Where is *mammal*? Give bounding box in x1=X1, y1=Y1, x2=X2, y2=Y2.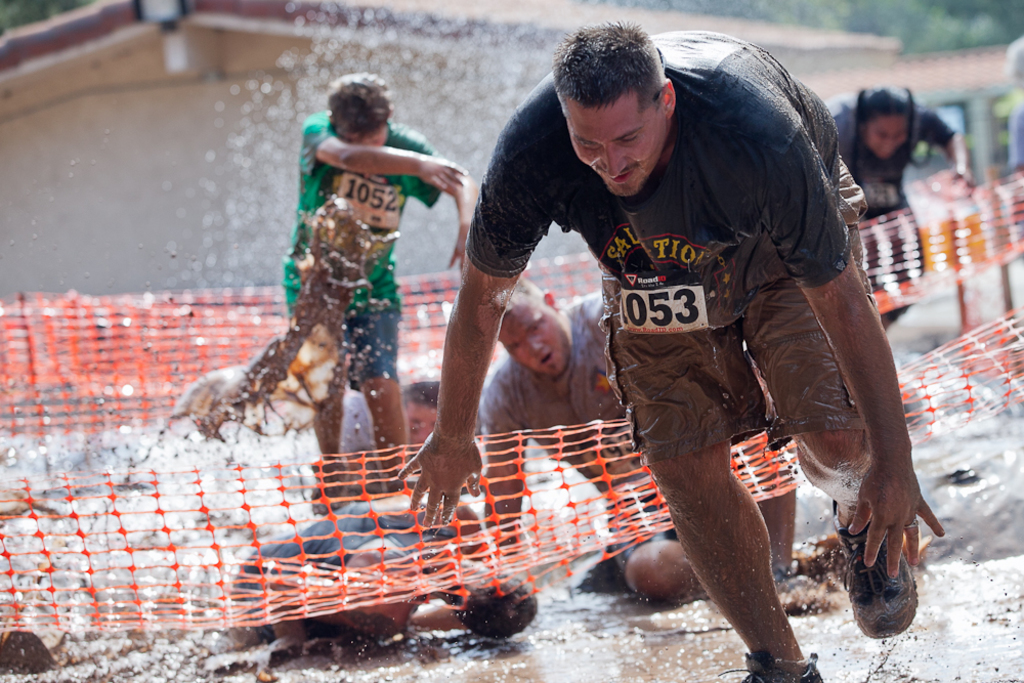
x1=239, y1=501, x2=544, y2=639.
